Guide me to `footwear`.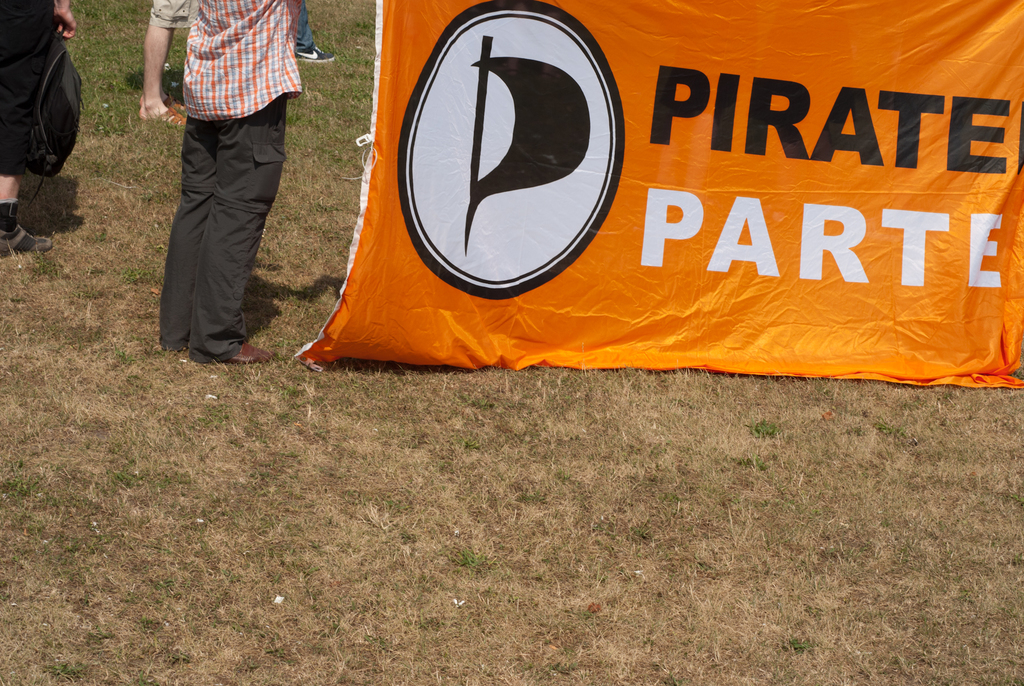
Guidance: [150,107,182,126].
